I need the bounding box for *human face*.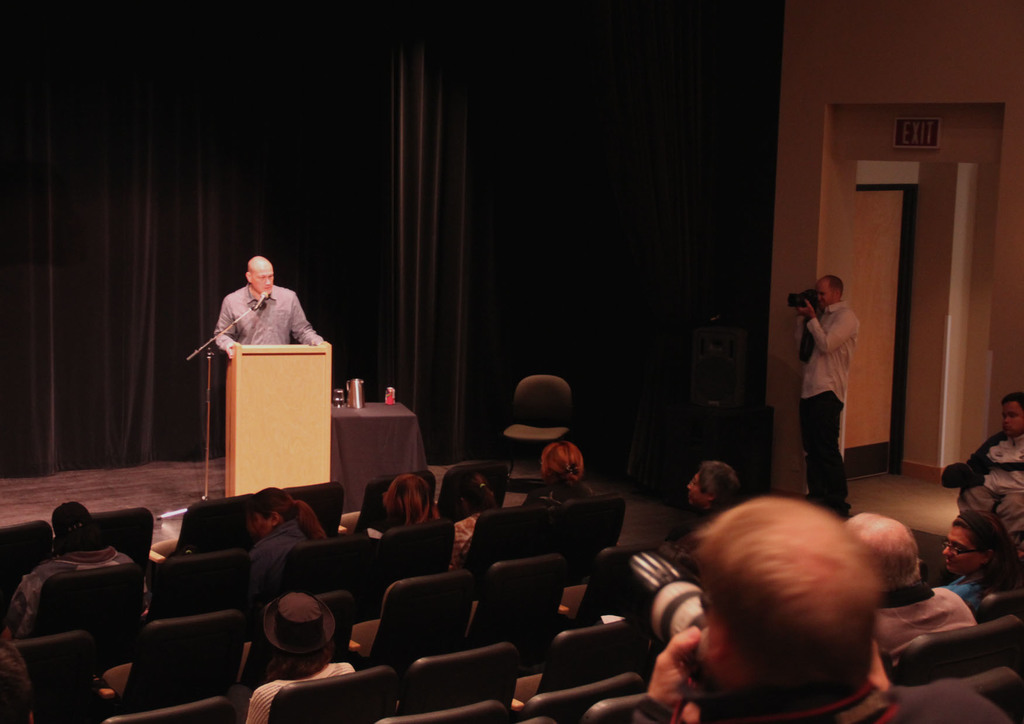
Here it is: 1003:404:1023:438.
